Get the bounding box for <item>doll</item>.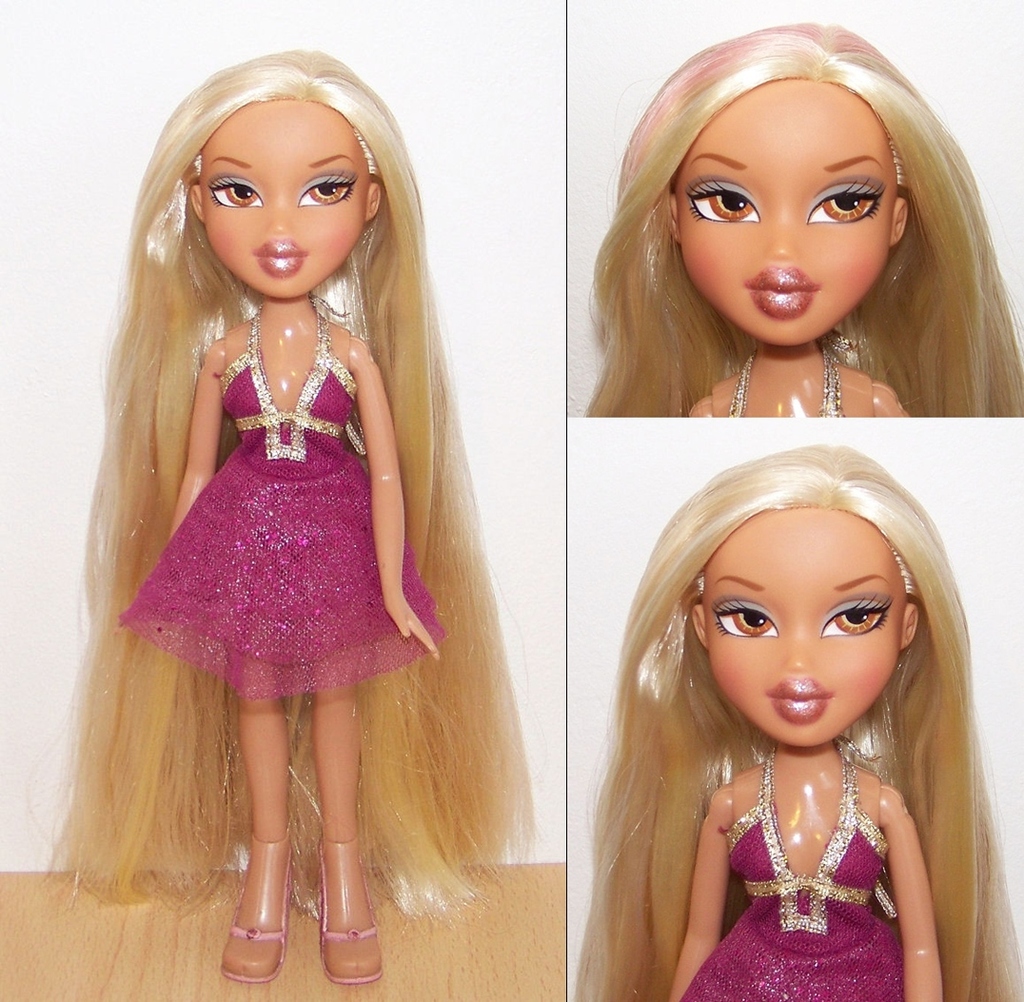
Rect(574, 447, 1023, 1001).
